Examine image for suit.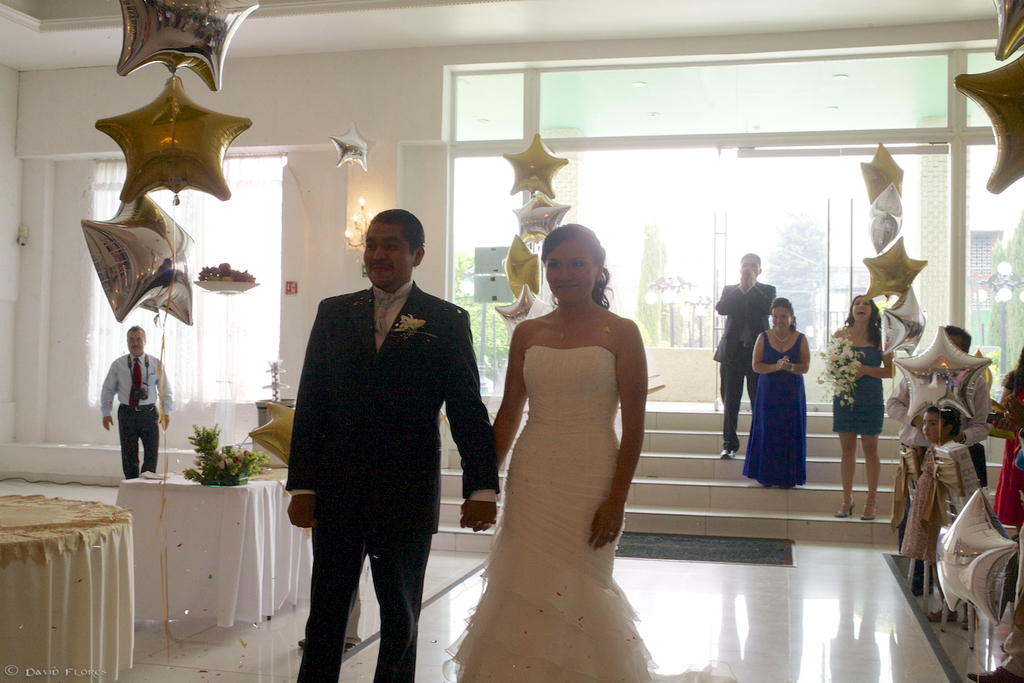
Examination result: Rect(710, 278, 777, 449).
